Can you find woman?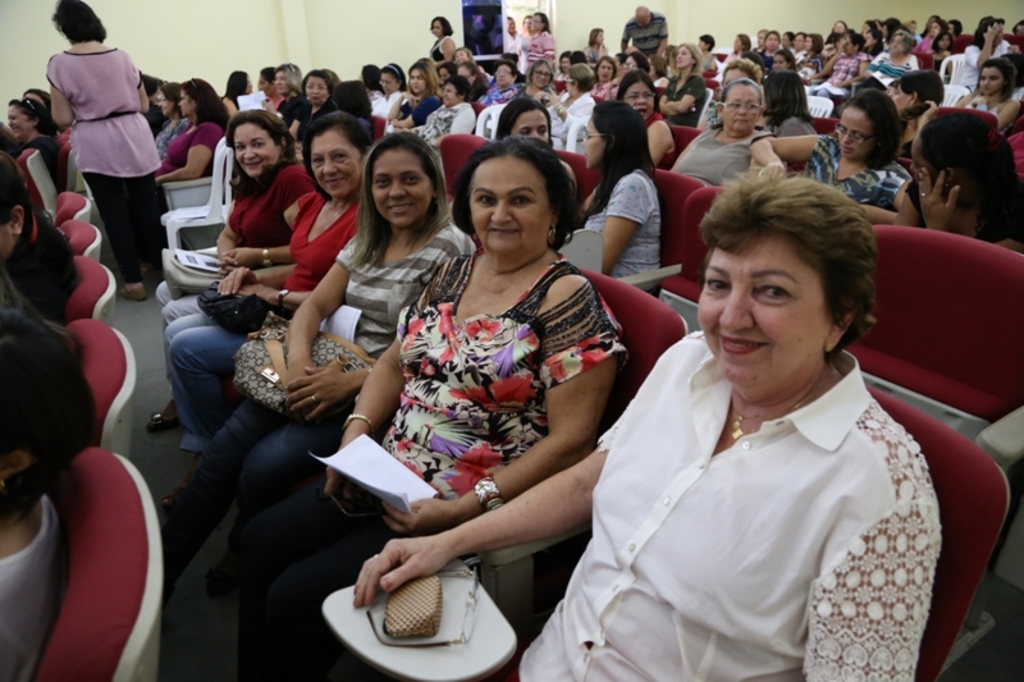
Yes, bounding box: <box>150,137,479,600</box>.
